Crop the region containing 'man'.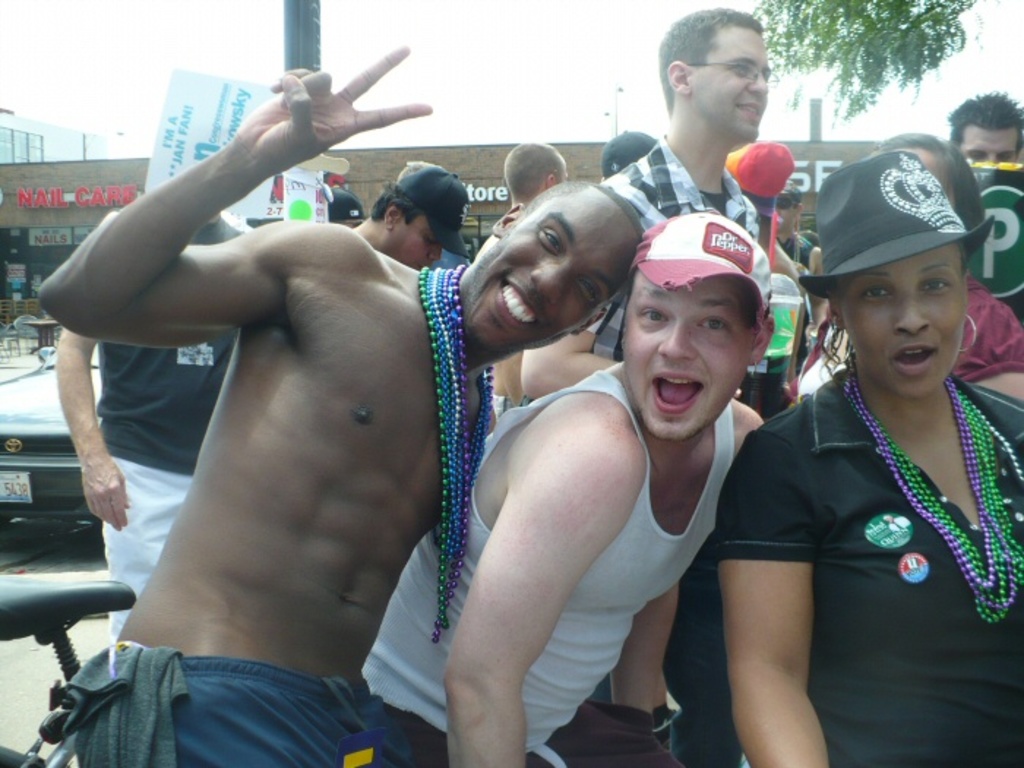
Crop region: pyautogui.locateOnScreen(329, 183, 366, 234).
